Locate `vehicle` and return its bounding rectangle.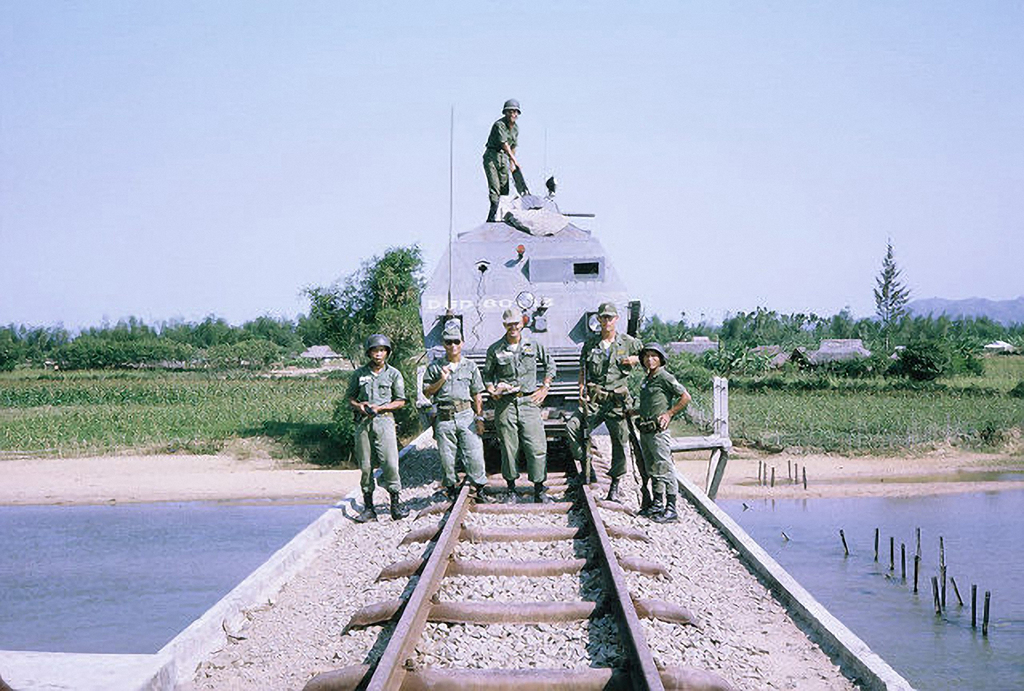
bbox(417, 106, 641, 461).
